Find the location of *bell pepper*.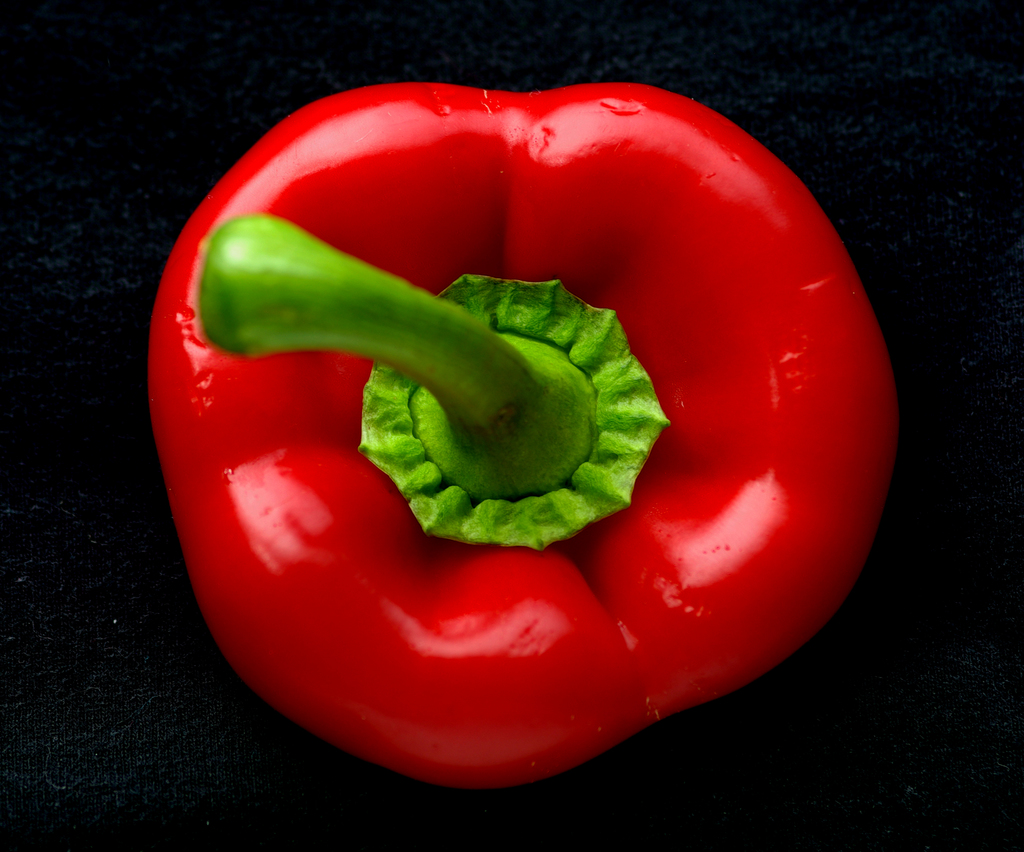
Location: (x1=150, y1=79, x2=895, y2=789).
